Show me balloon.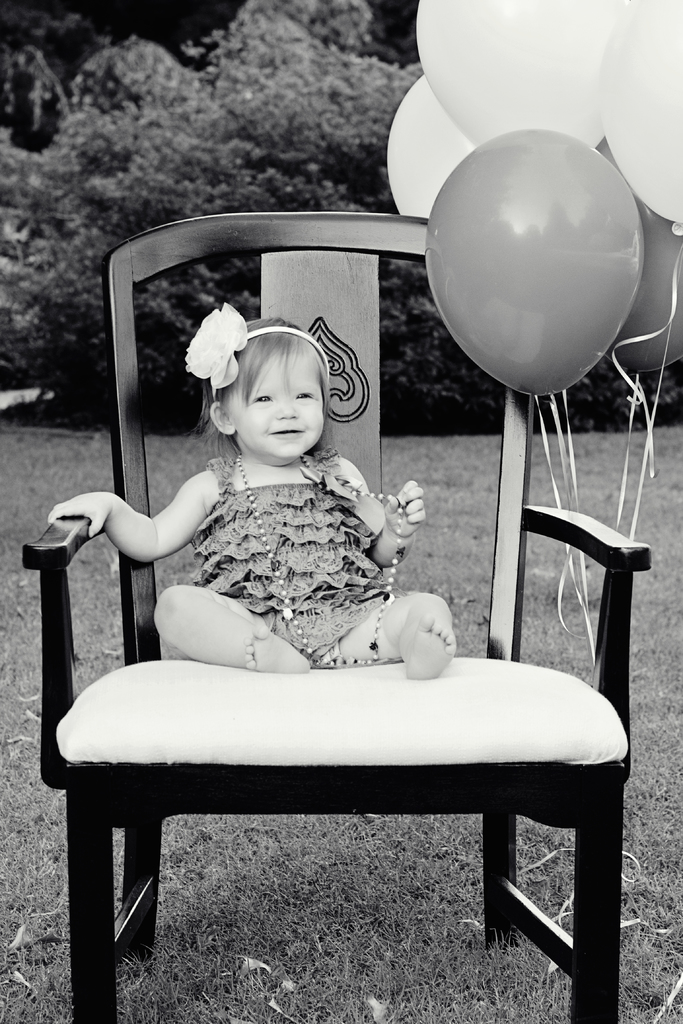
balloon is here: (x1=593, y1=133, x2=682, y2=374).
